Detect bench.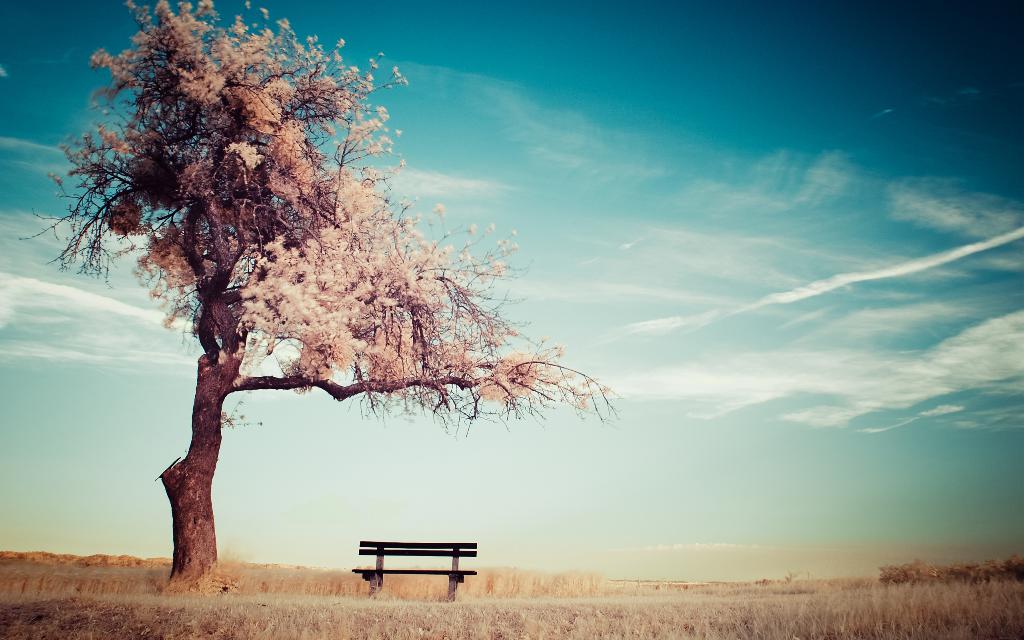
Detected at 353,545,477,596.
